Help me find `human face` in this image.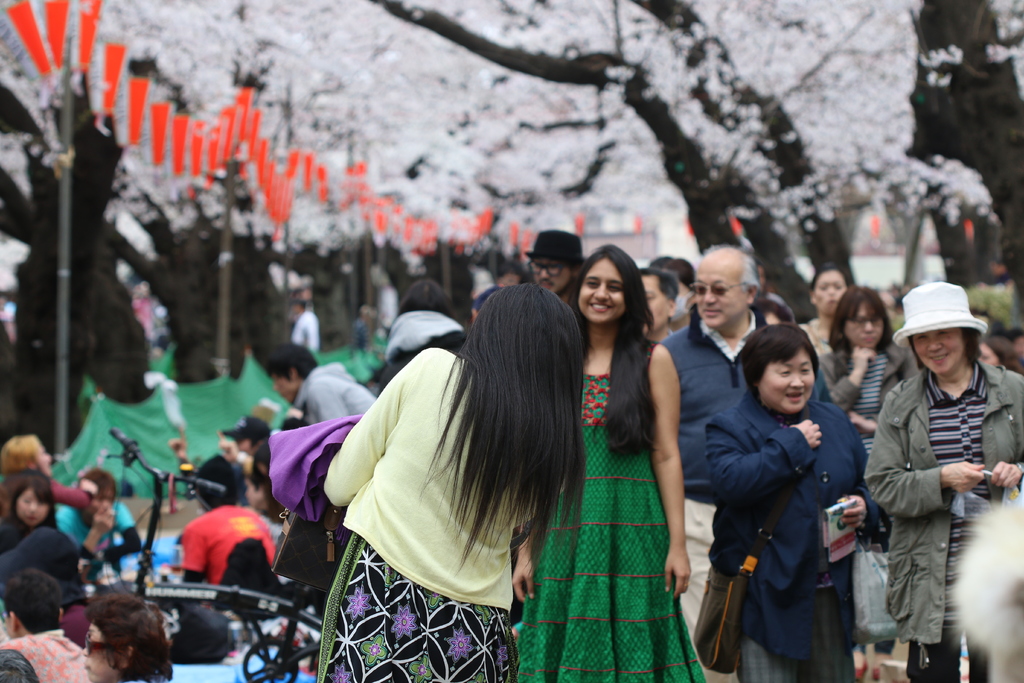
Found it: locate(911, 329, 964, 377).
